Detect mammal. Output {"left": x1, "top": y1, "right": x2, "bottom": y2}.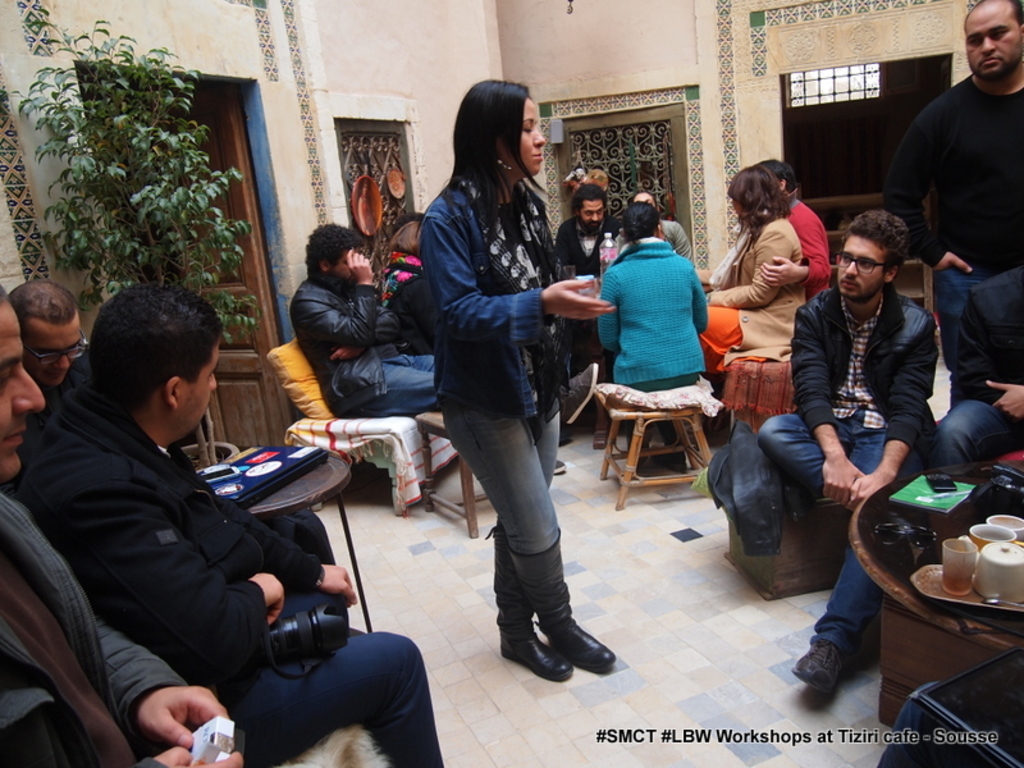
{"left": 288, "top": 223, "right": 598, "bottom": 433}.
